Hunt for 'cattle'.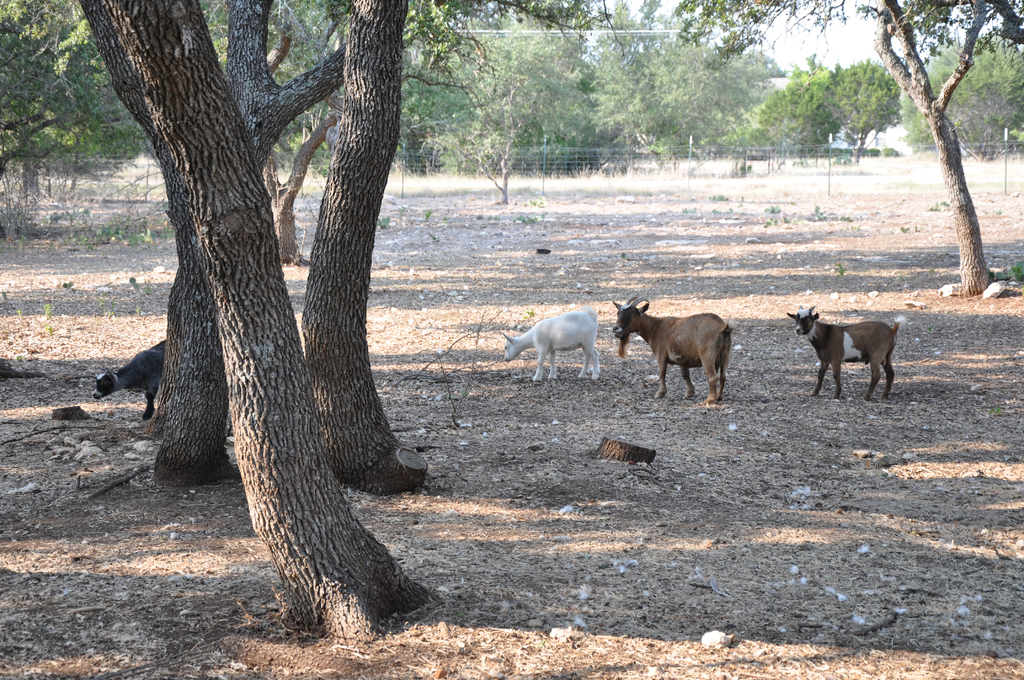
Hunted down at [left=92, top=338, right=166, bottom=419].
